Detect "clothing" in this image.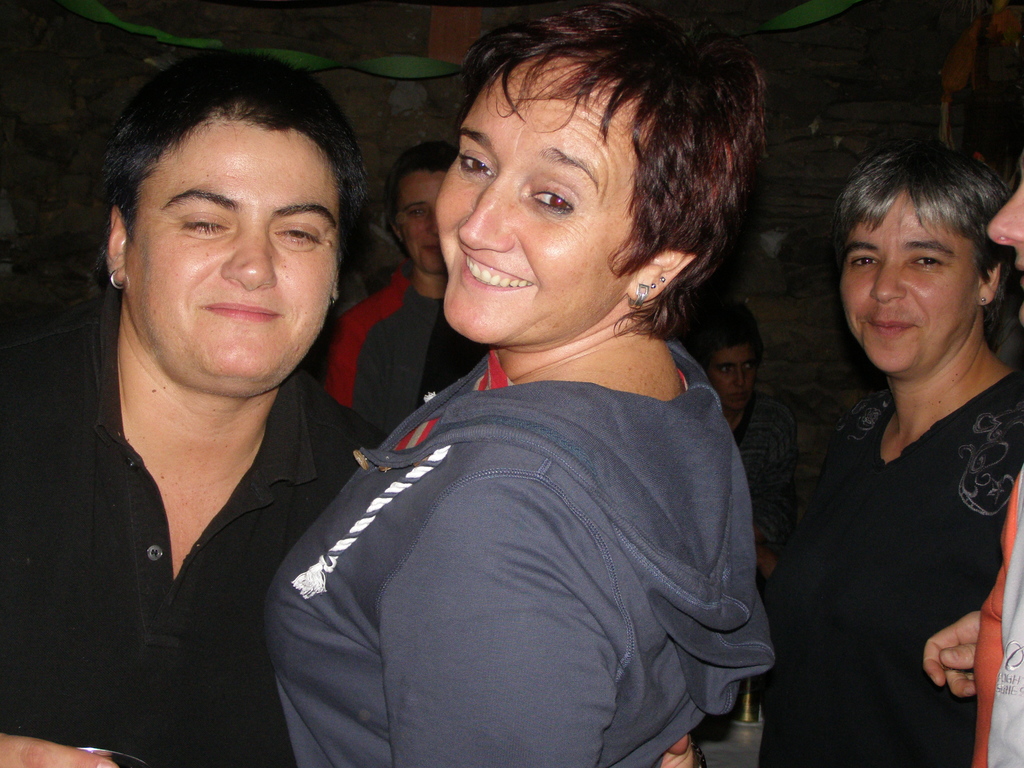
Detection: (310,256,497,441).
